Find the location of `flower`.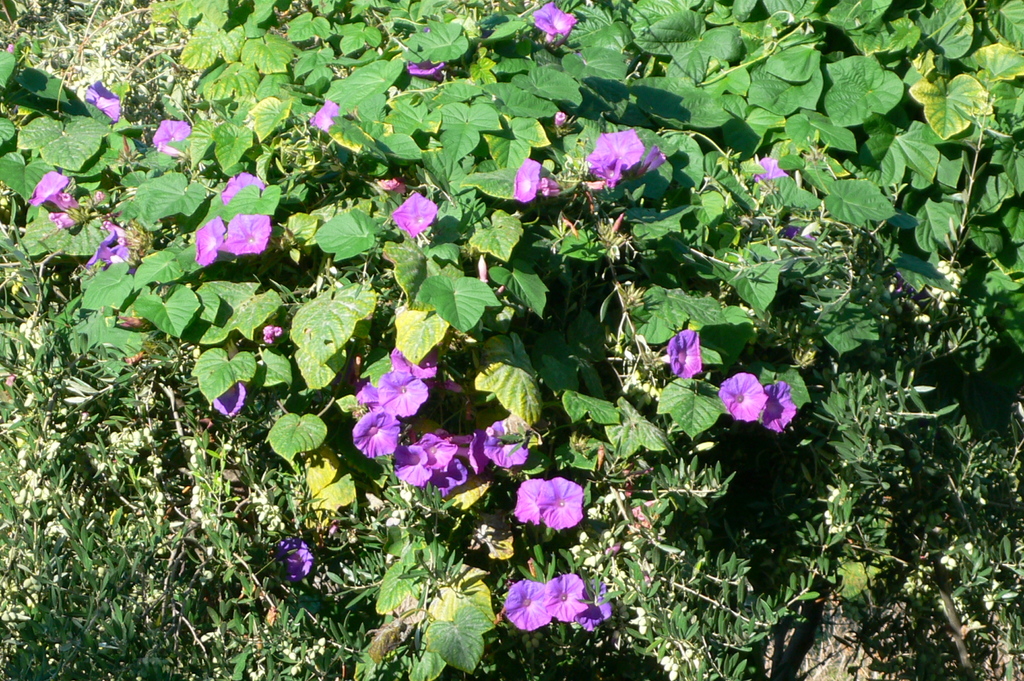
Location: {"x1": 220, "y1": 212, "x2": 273, "y2": 251}.
